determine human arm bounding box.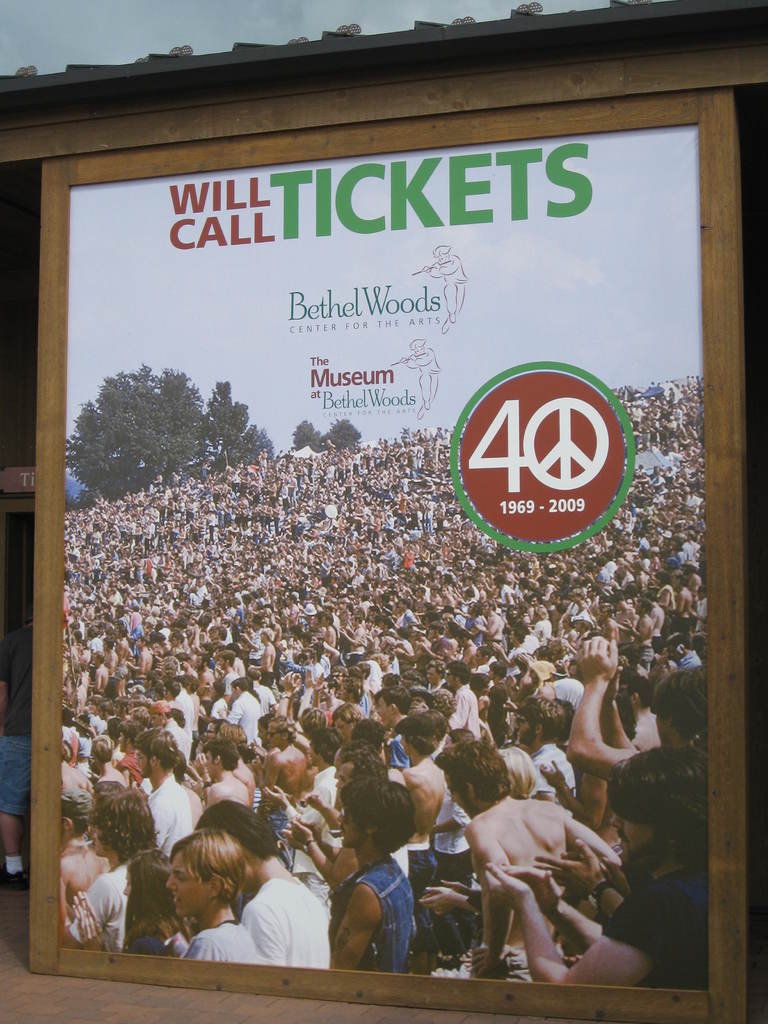
Determined: <region>555, 833, 634, 914</region>.
